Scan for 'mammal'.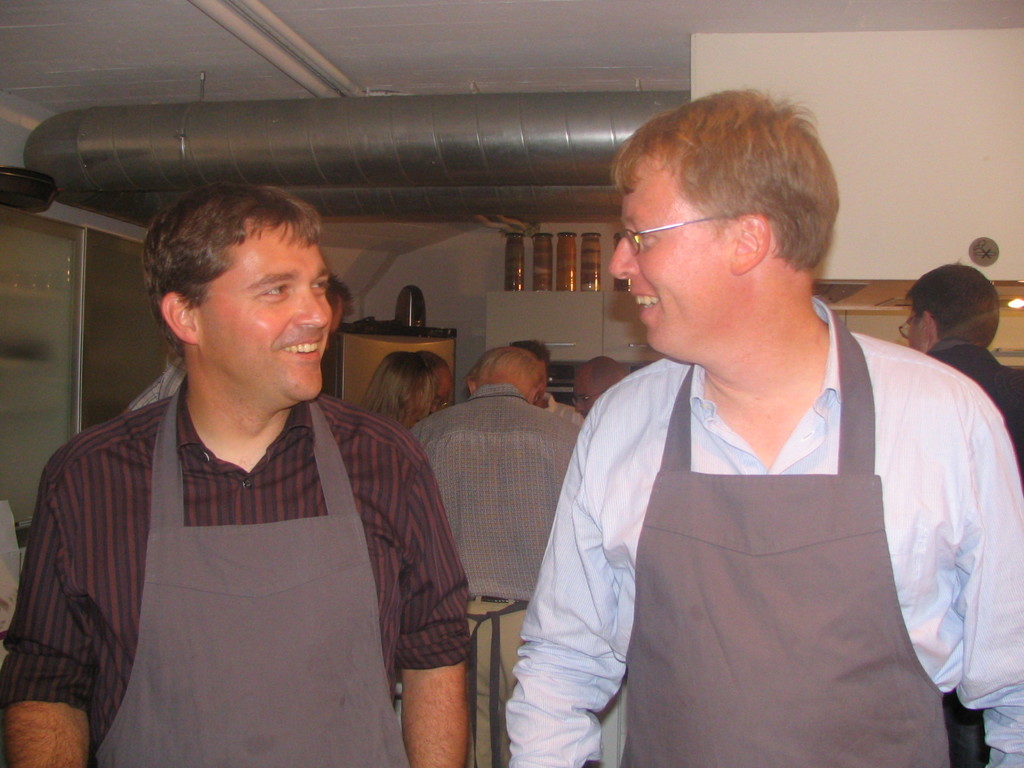
Scan result: detection(901, 256, 1023, 462).
